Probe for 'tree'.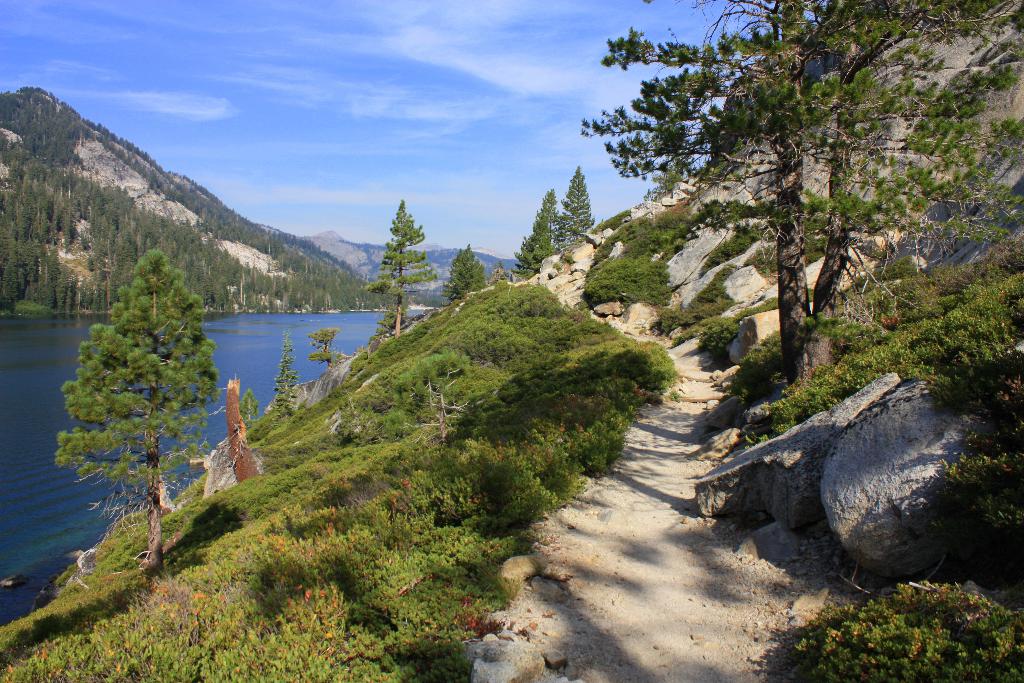
Probe result: (left=518, top=188, right=561, bottom=274).
